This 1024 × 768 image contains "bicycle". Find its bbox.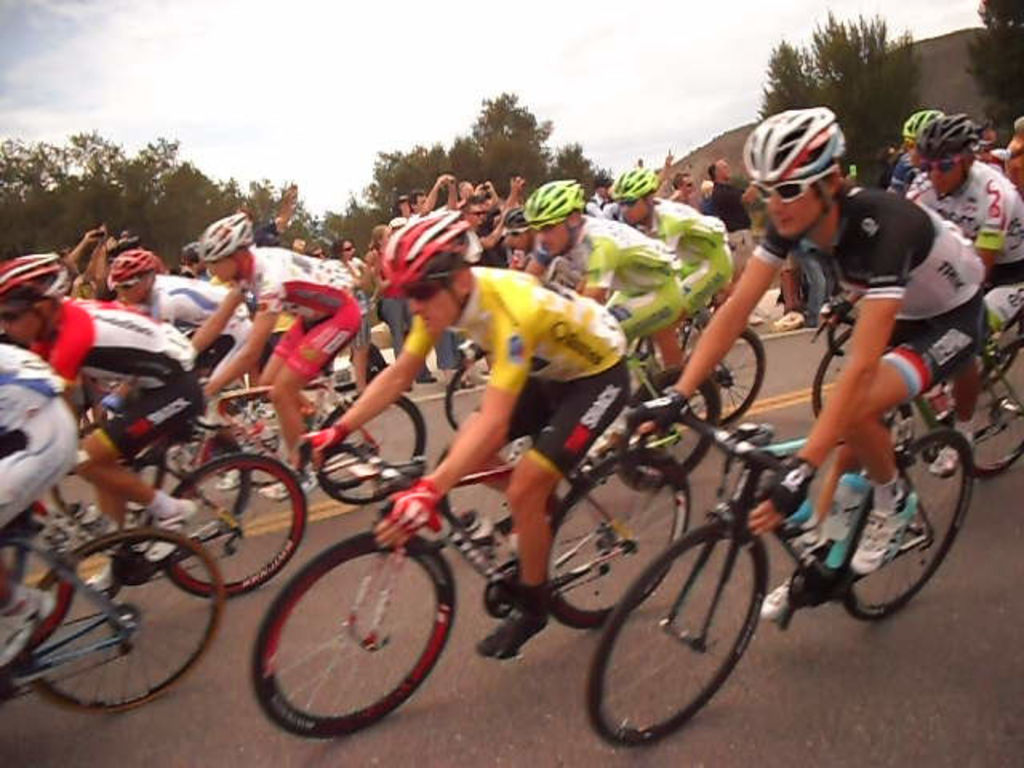
797/298/1022/475.
